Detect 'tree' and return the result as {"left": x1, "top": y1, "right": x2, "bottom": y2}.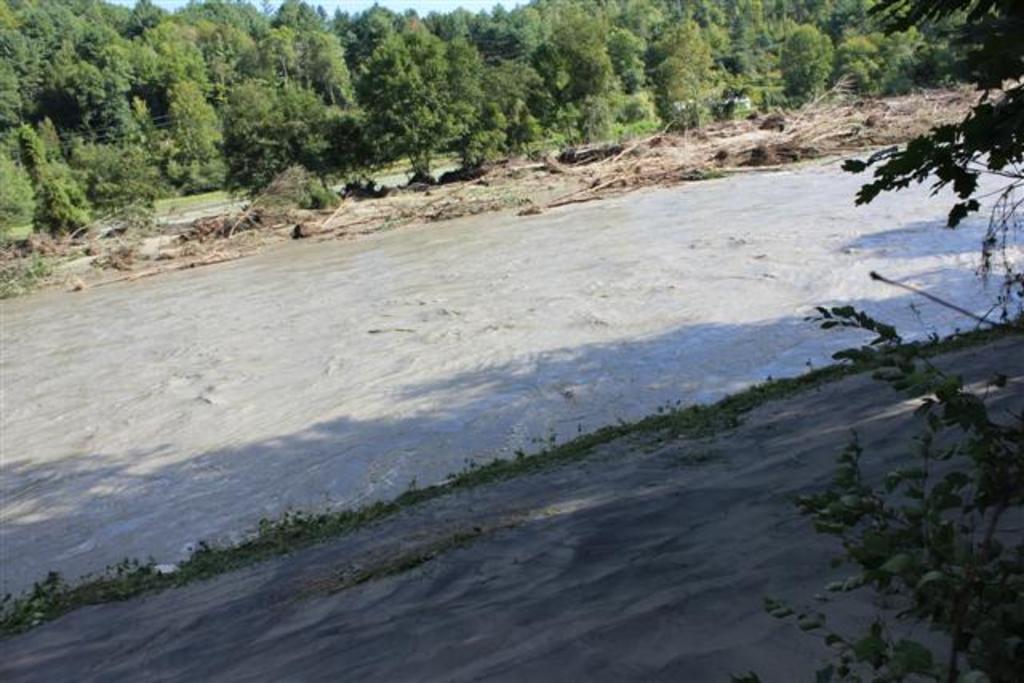
{"left": 442, "top": 10, "right": 490, "bottom": 45}.
